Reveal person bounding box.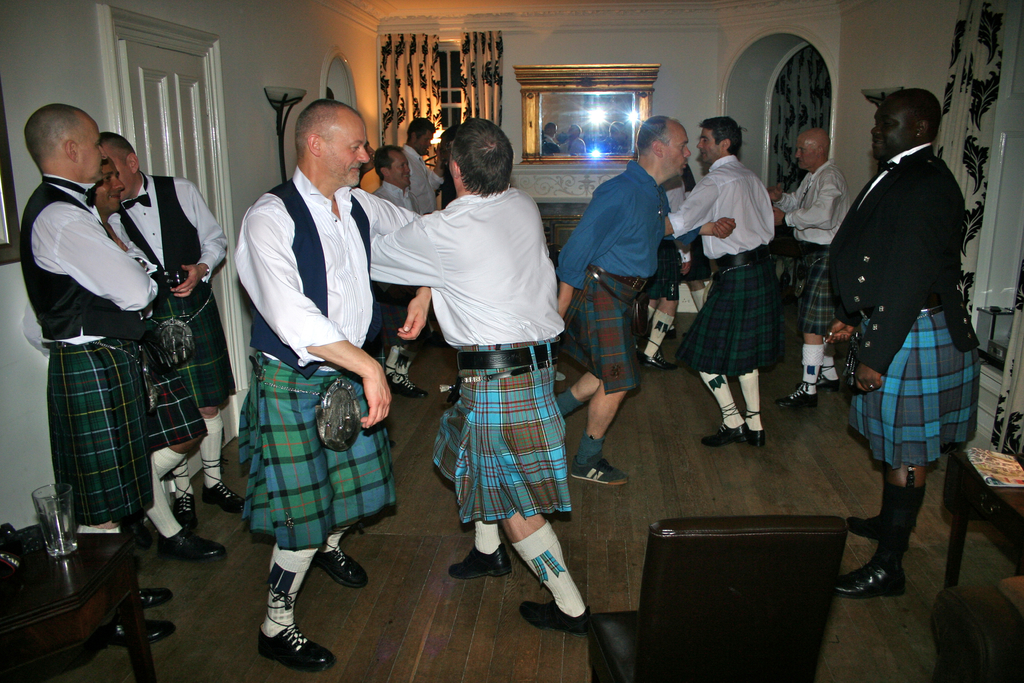
Revealed: x1=559, y1=115, x2=735, y2=482.
